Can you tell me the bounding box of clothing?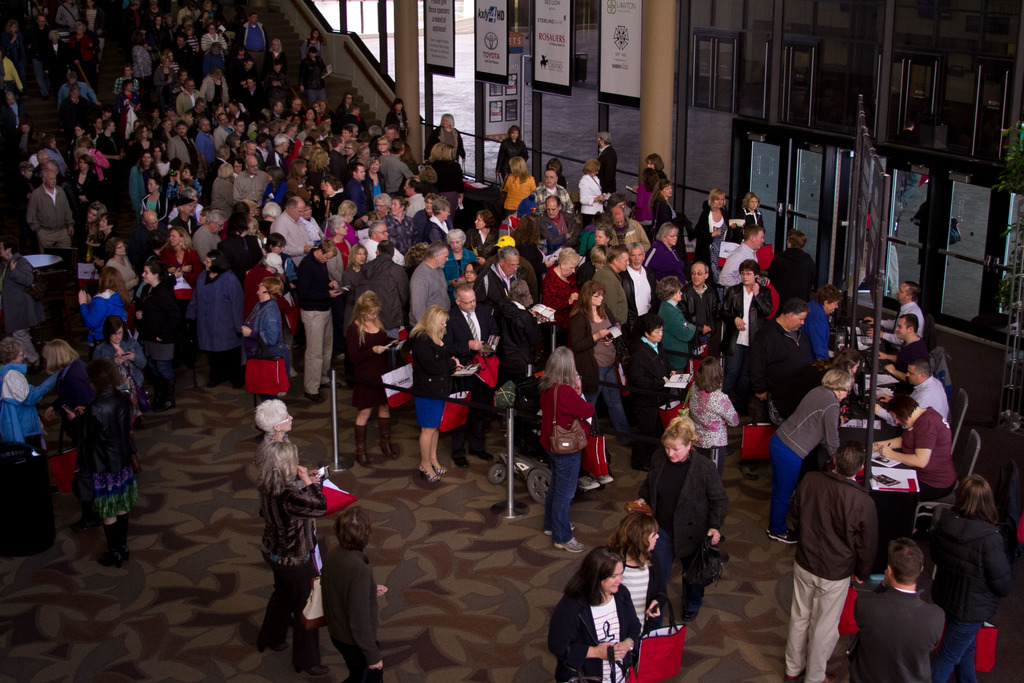
pyautogui.locateOnScreen(353, 329, 397, 398).
